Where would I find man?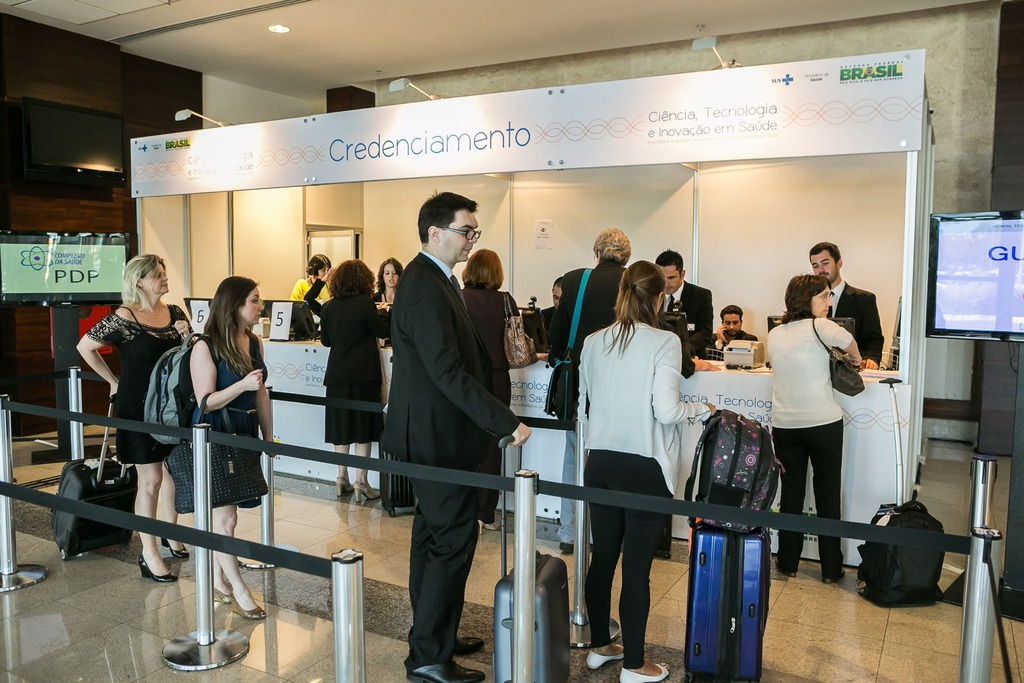
At bbox=(650, 247, 719, 363).
